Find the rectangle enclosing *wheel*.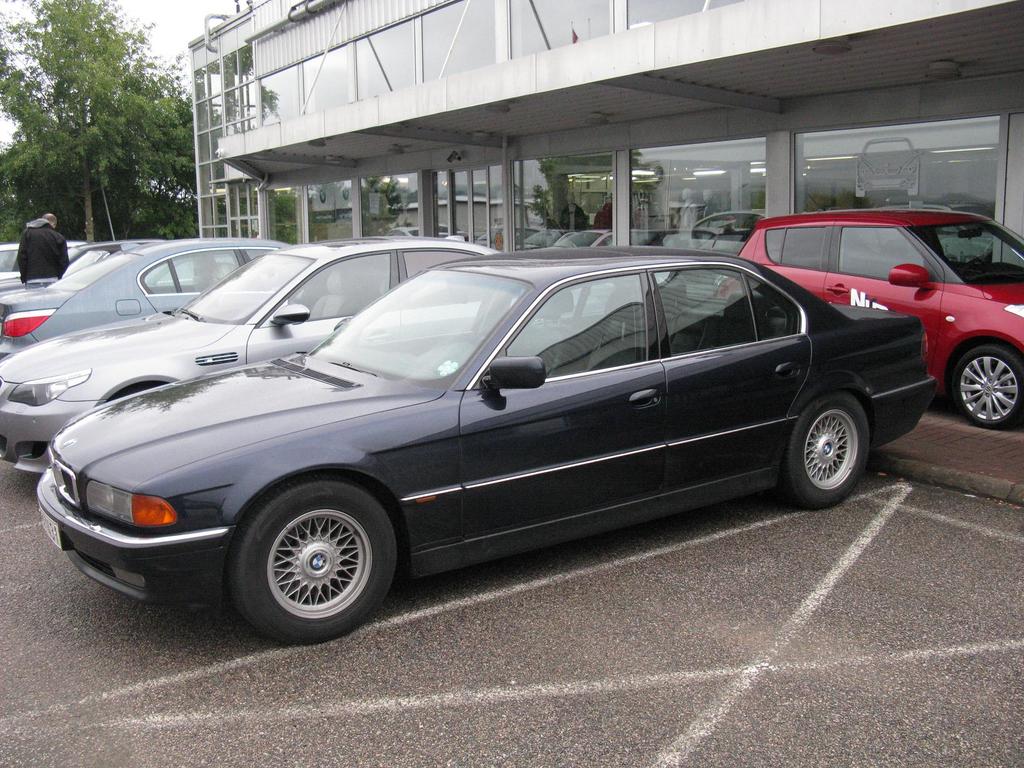
x1=961, y1=252, x2=990, y2=278.
